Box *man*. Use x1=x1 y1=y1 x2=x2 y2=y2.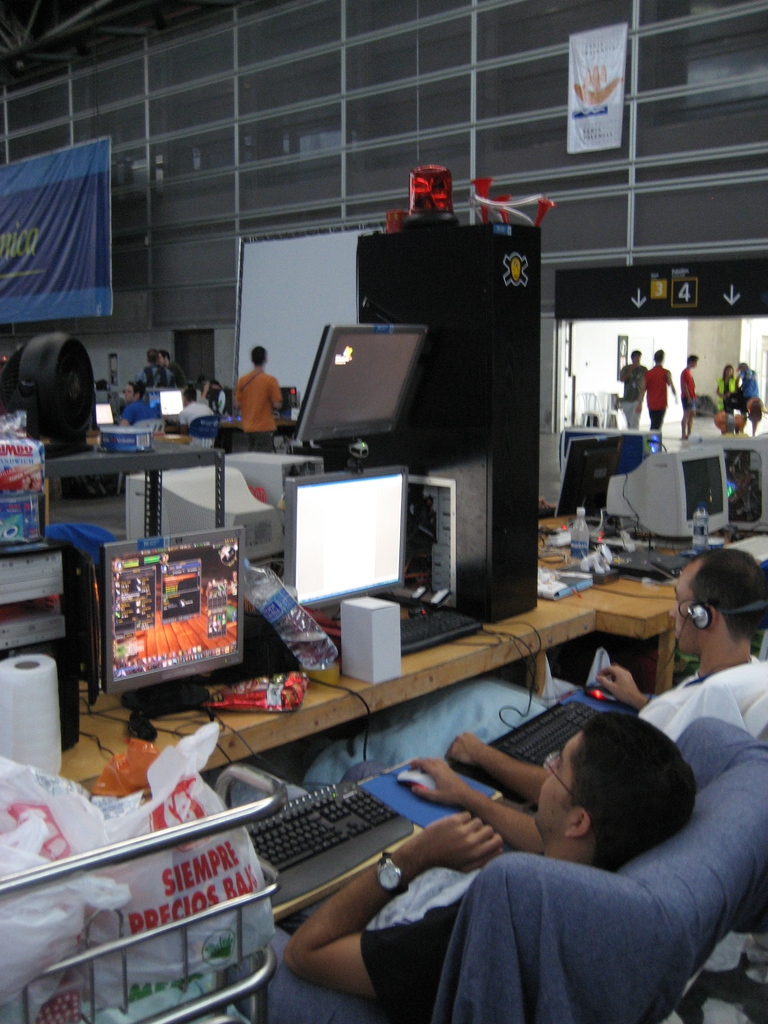
x1=119 y1=380 x2=156 y2=427.
